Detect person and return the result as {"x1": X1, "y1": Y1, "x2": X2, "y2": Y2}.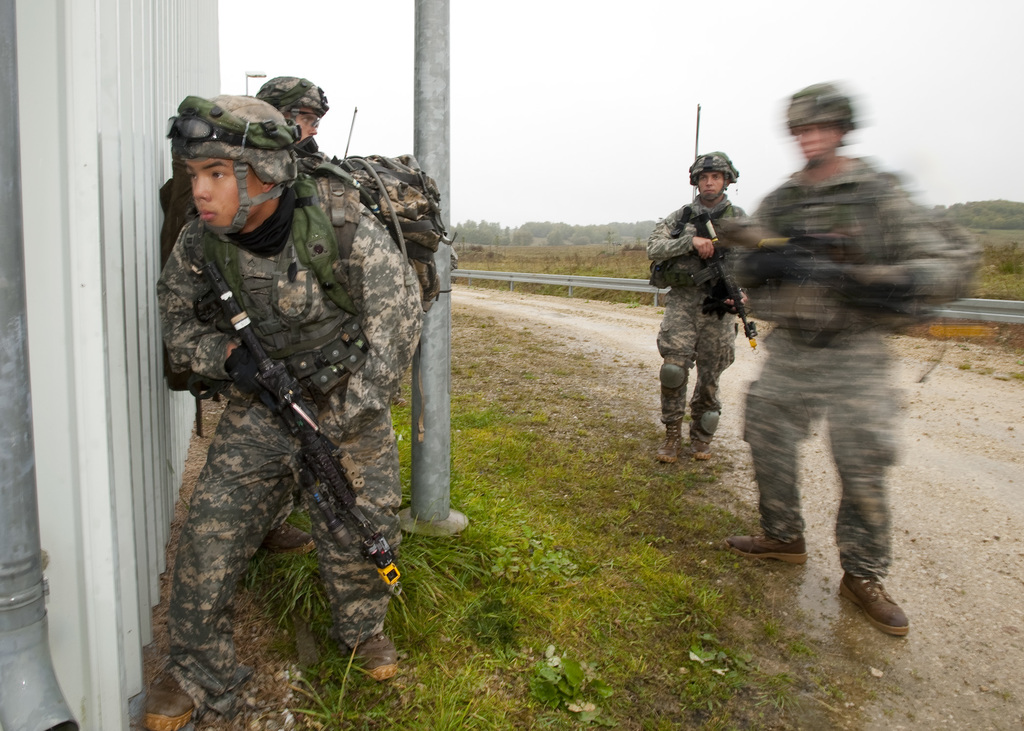
{"x1": 249, "y1": 76, "x2": 326, "y2": 549}.
